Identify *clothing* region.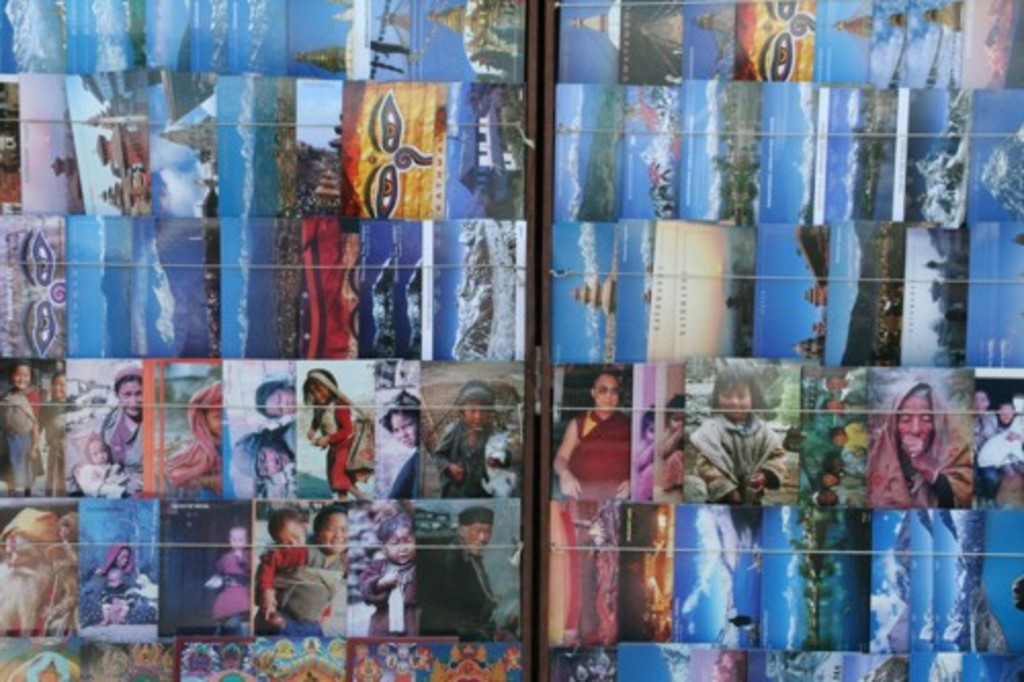
Region: x1=307, y1=397, x2=362, y2=489.
